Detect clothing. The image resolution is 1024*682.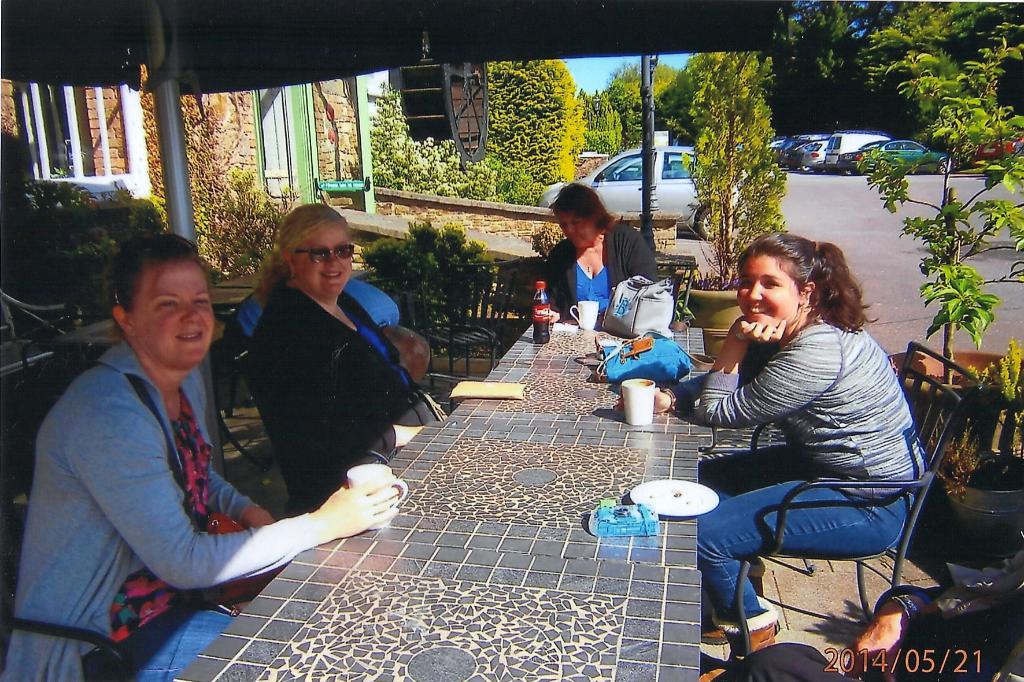
<region>542, 216, 663, 319</region>.
